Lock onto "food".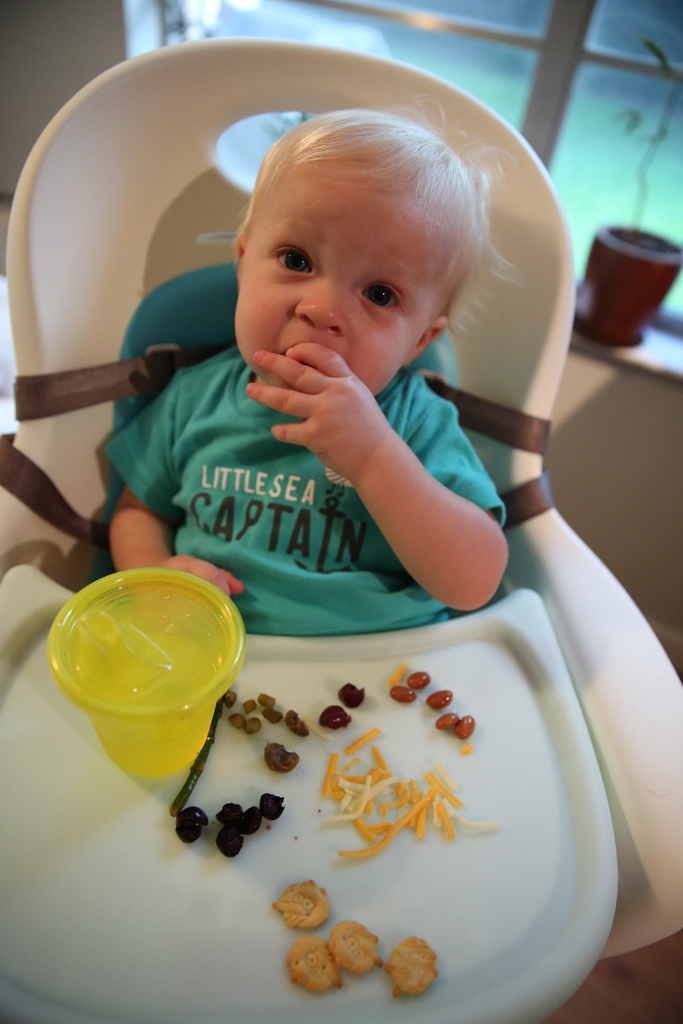
Locked: bbox(390, 665, 477, 755).
